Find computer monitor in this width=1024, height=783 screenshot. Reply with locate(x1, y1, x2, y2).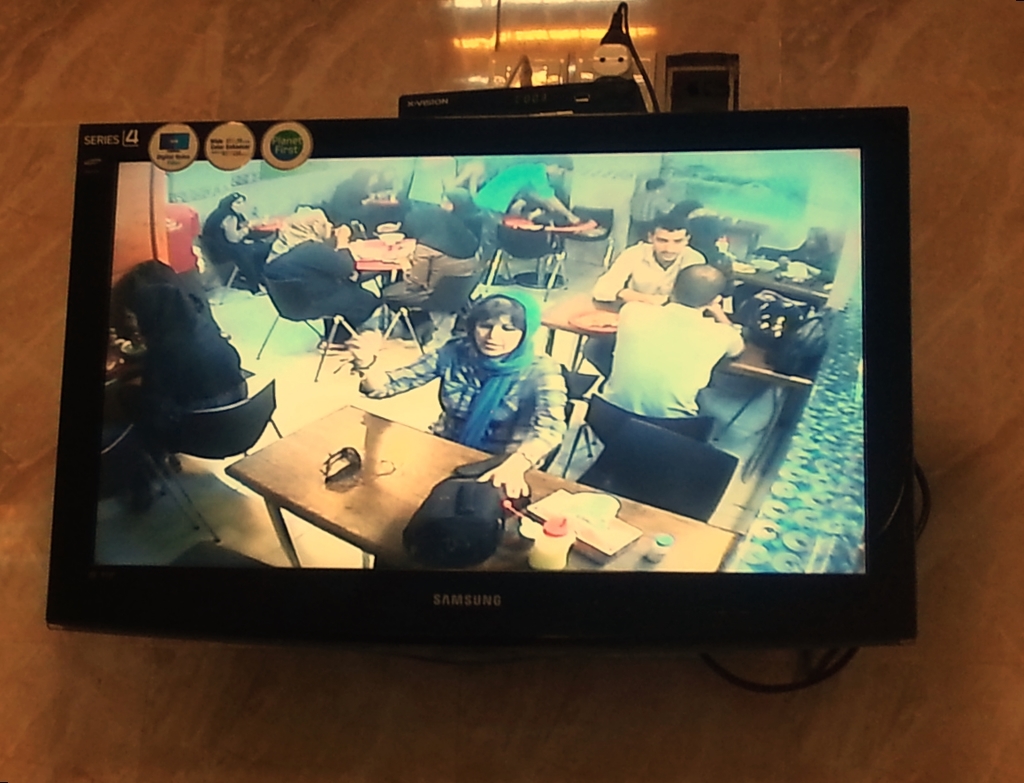
locate(36, 107, 971, 672).
